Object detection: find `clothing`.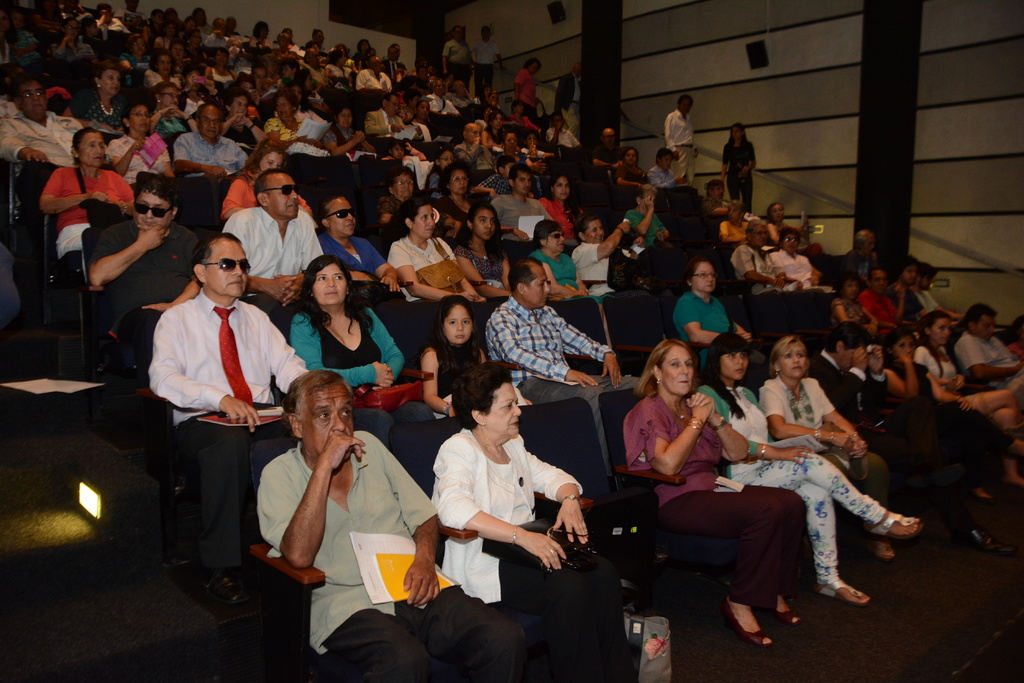
(428,164,442,189).
